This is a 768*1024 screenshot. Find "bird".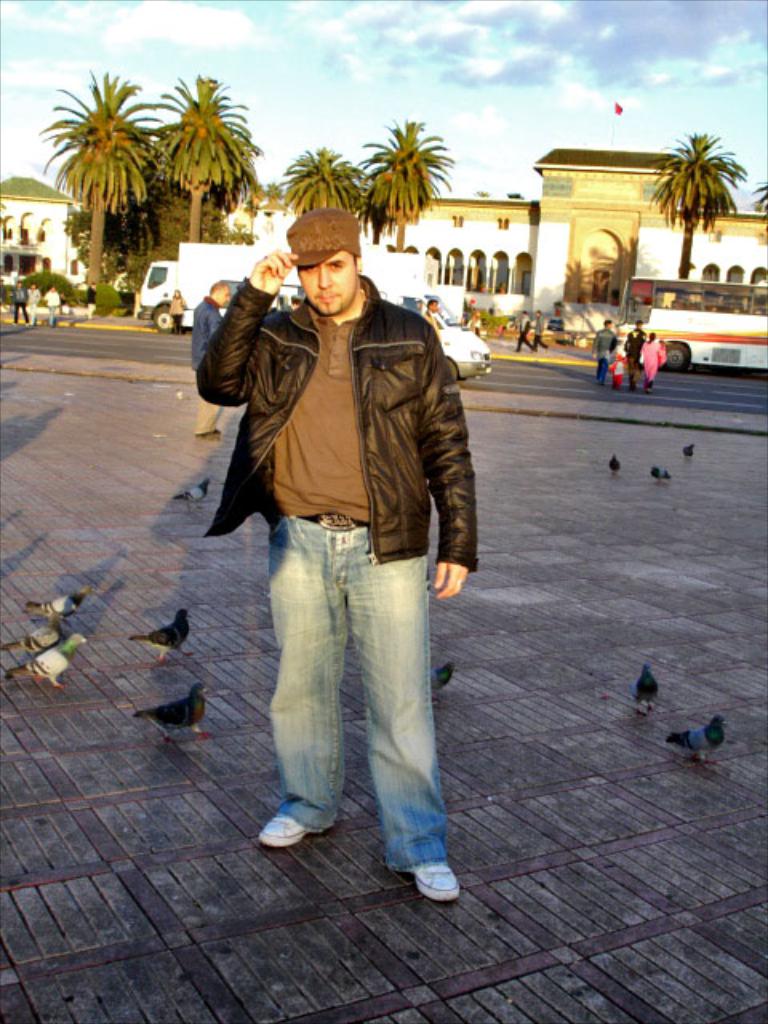
Bounding box: [128,610,198,666].
